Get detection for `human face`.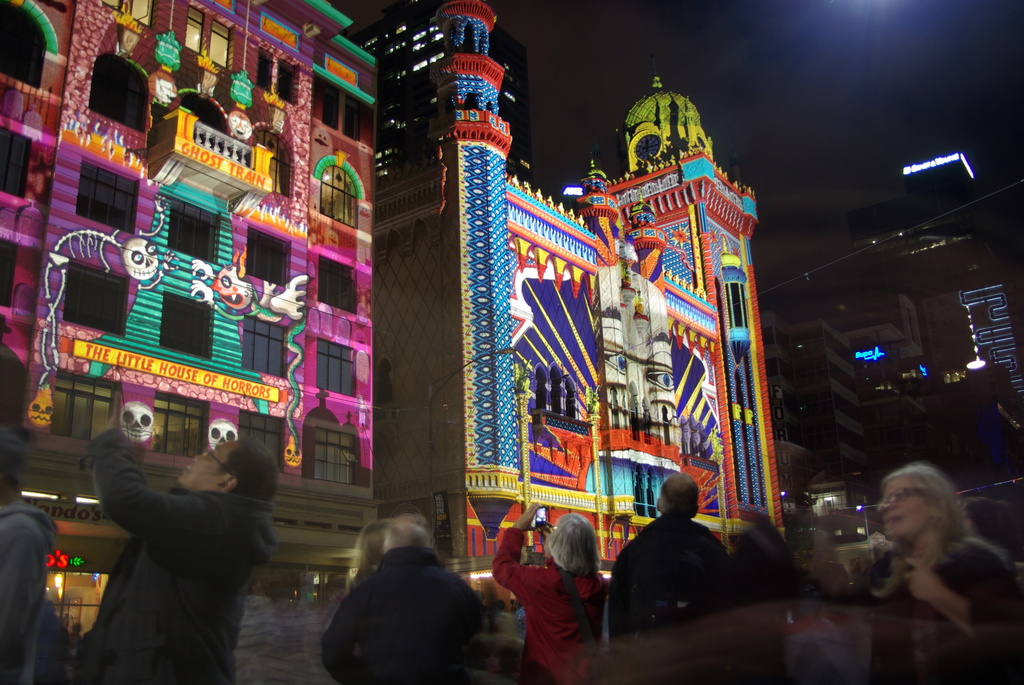
Detection: region(875, 478, 930, 540).
